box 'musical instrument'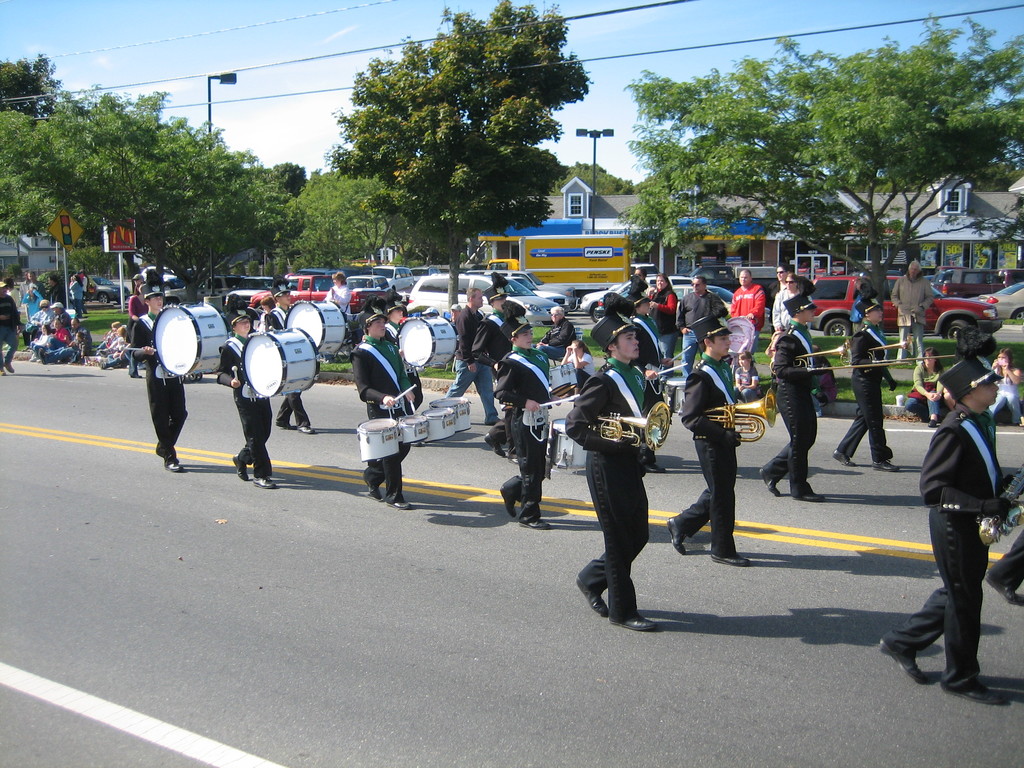
152,299,237,394
